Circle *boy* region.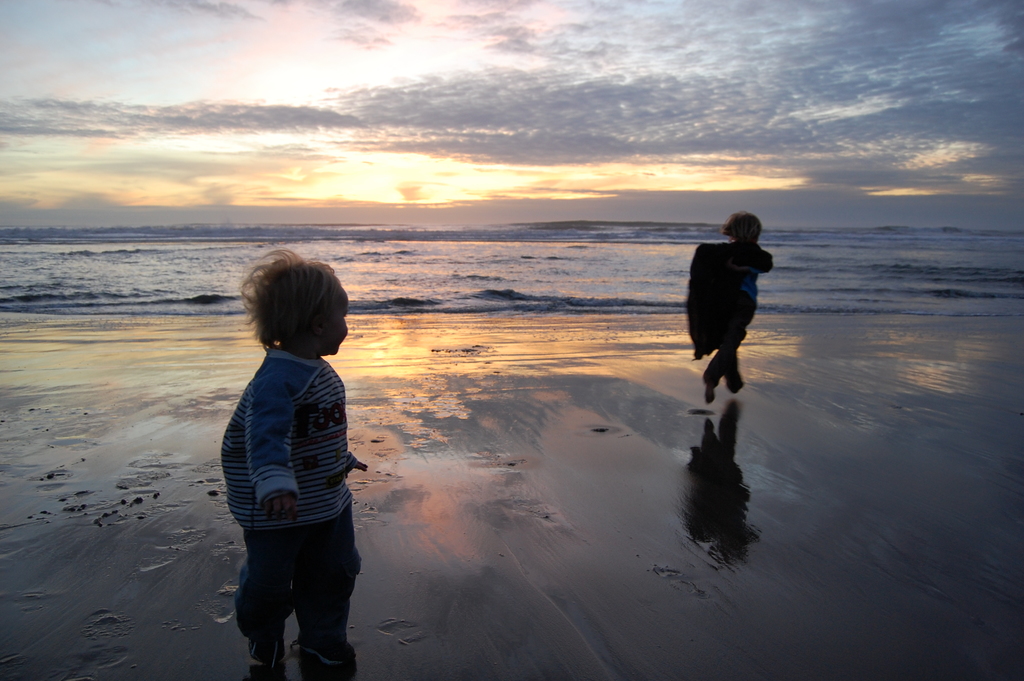
Region: pyautogui.locateOnScreen(687, 209, 774, 403).
